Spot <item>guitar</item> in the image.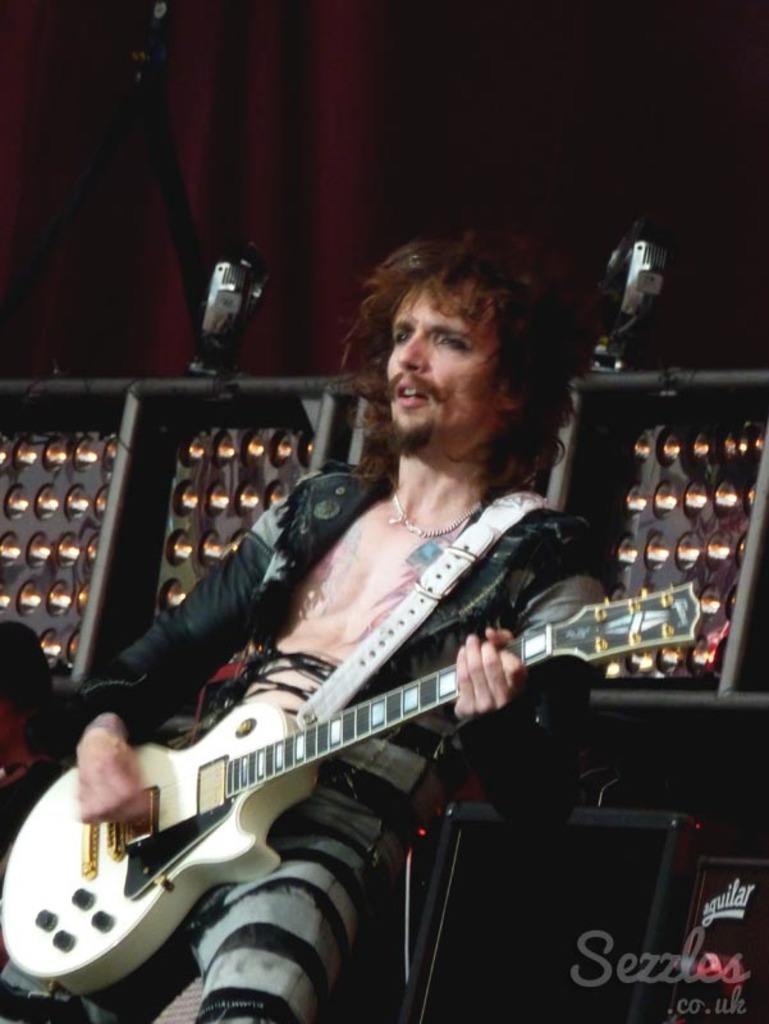
<item>guitar</item> found at region(0, 579, 708, 992).
